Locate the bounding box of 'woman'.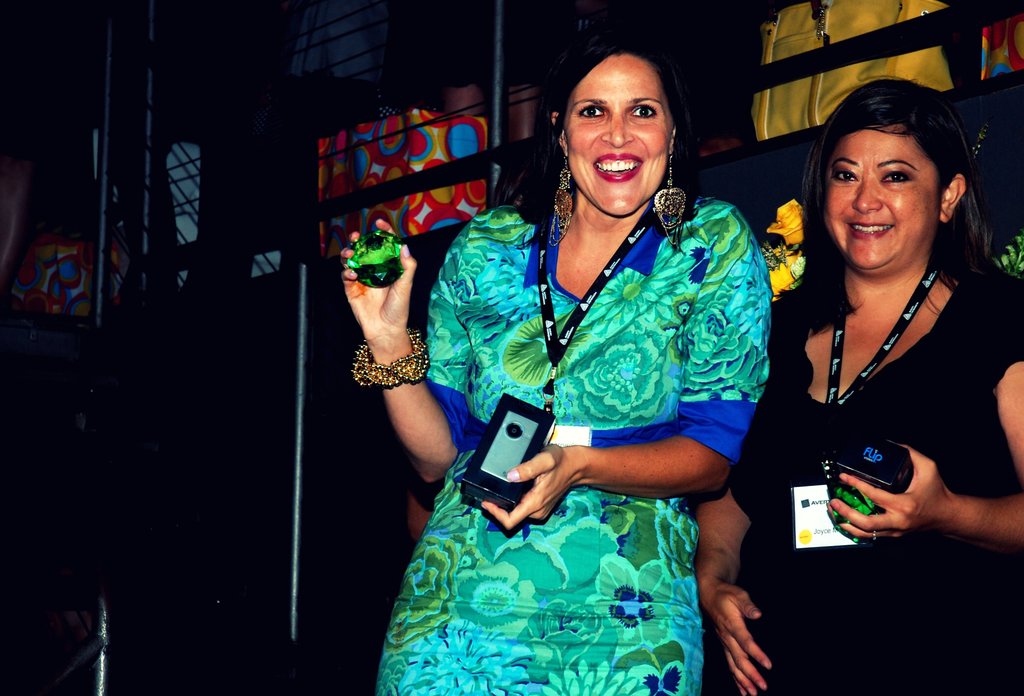
Bounding box: <bbox>682, 77, 1023, 695</bbox>.
